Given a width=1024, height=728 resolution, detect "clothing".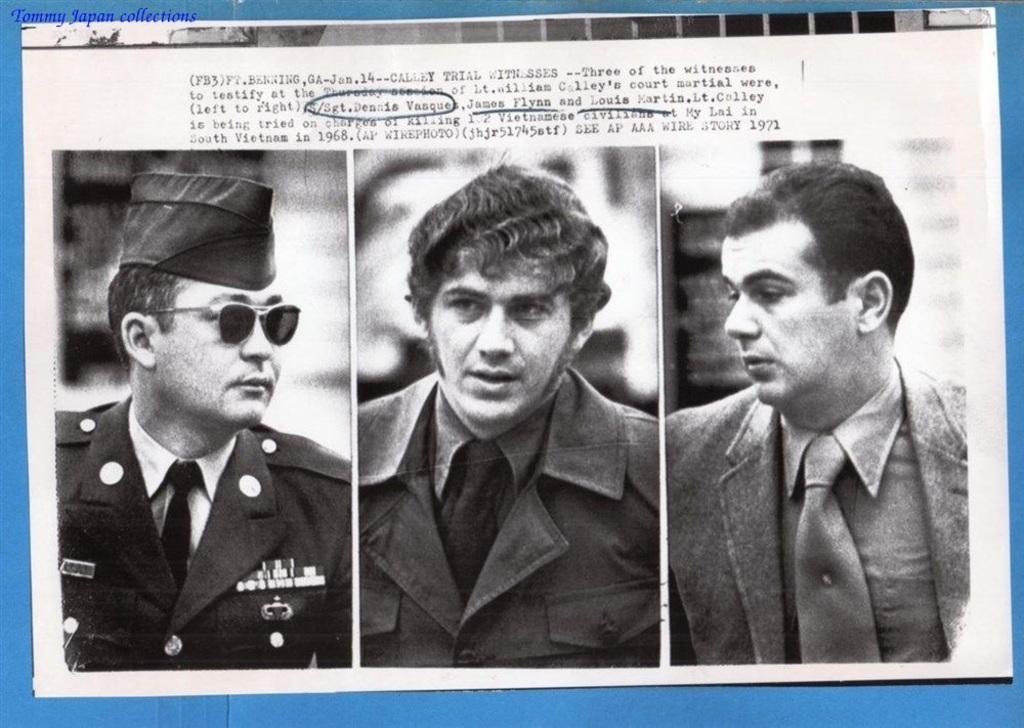
locate(676, 379, 971, 662).
